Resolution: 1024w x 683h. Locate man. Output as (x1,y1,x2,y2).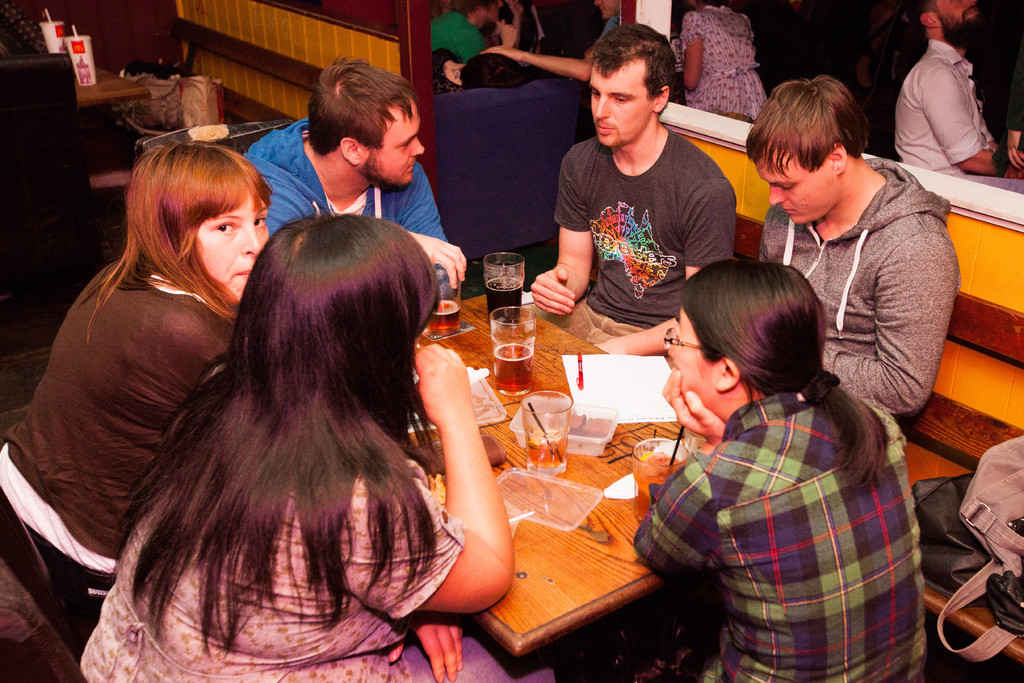
(479,0,623,83).
